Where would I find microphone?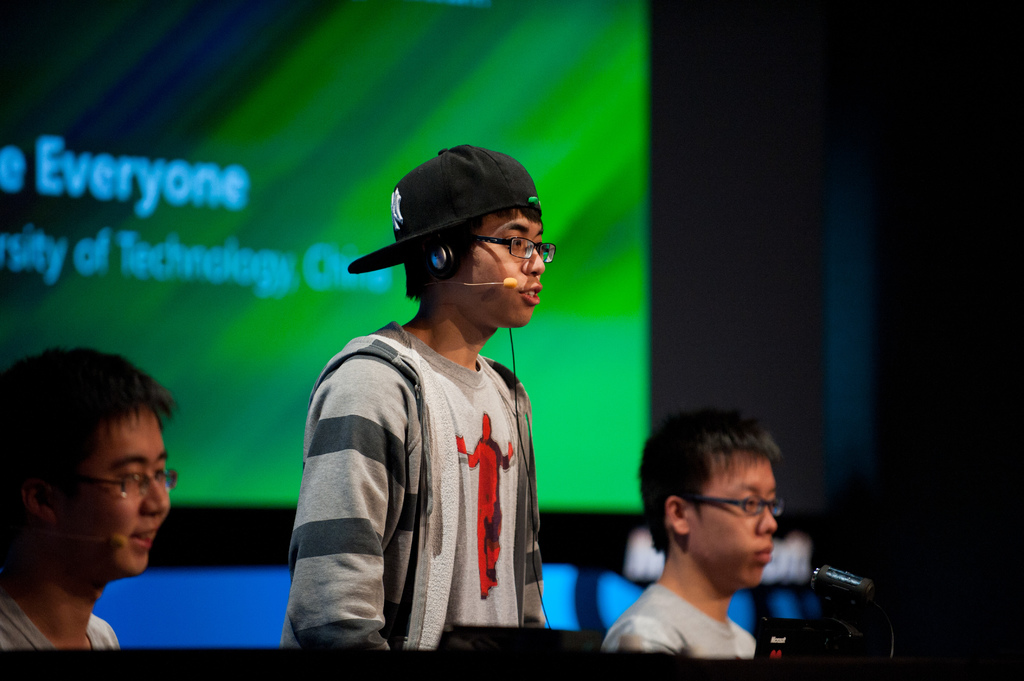
At [504,280,519,289].
